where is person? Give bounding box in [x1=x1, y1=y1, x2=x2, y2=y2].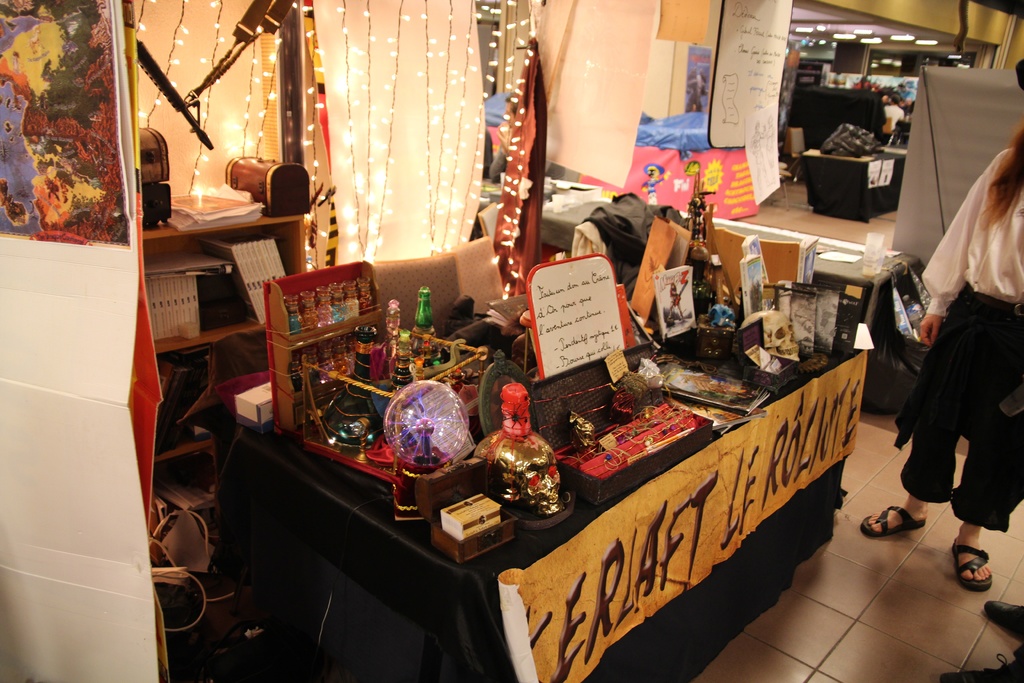
[x1=934, y1=603, x2=1021, y2=682].
